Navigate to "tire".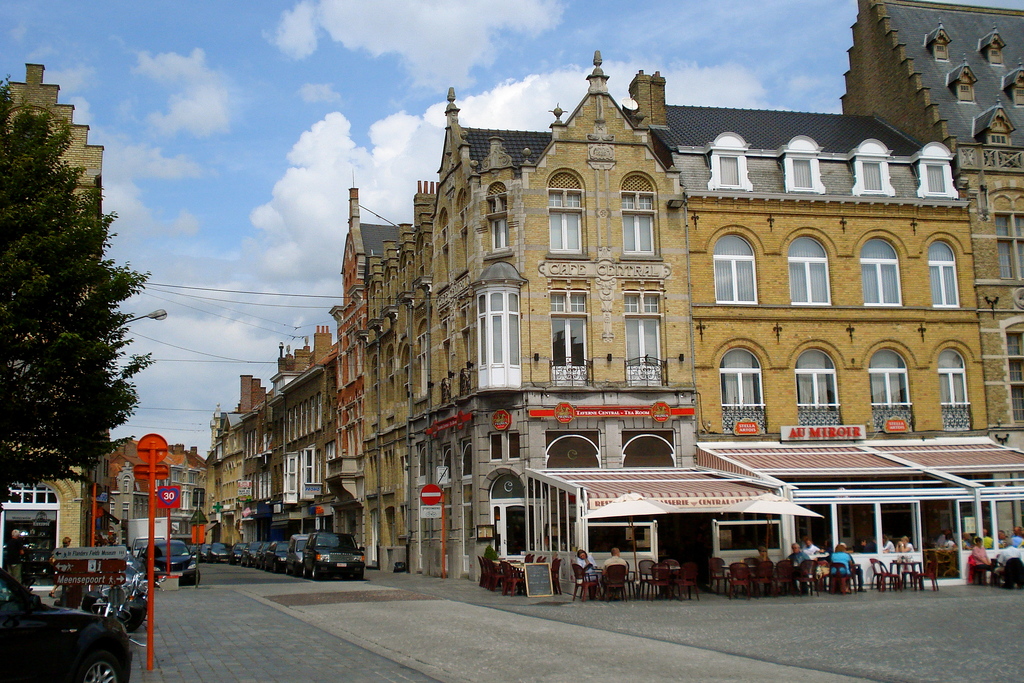
Navigation target: 310 561 321 583.
